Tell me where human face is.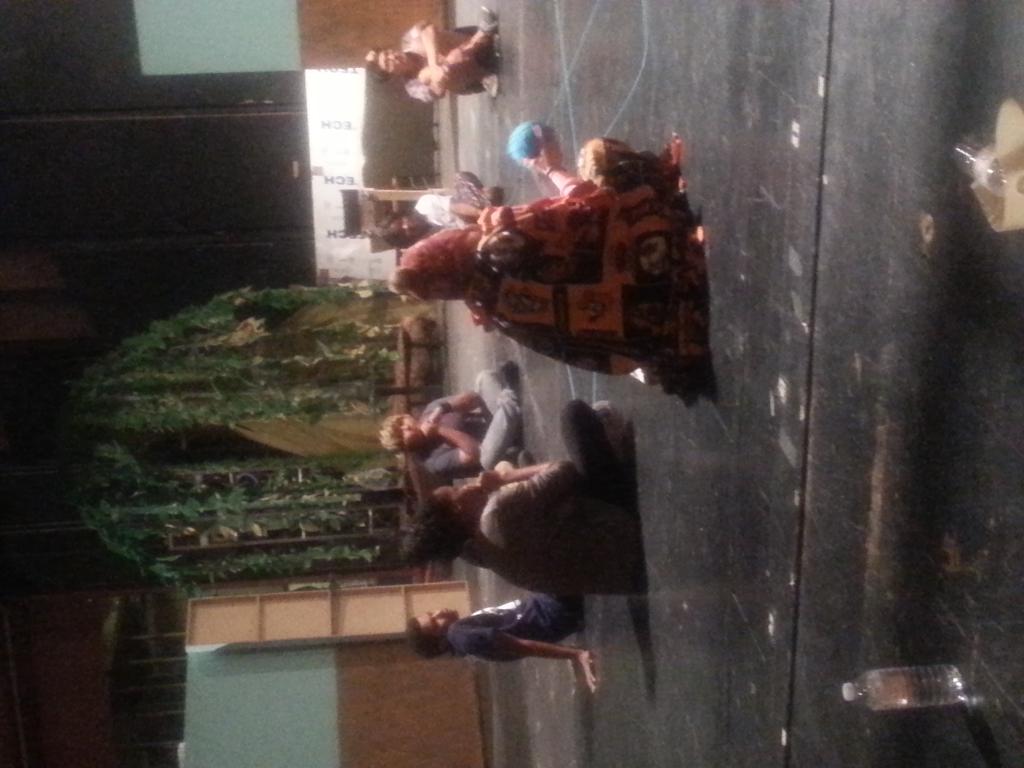
human face is at left=390, top=216, right=418, bottom=246.
